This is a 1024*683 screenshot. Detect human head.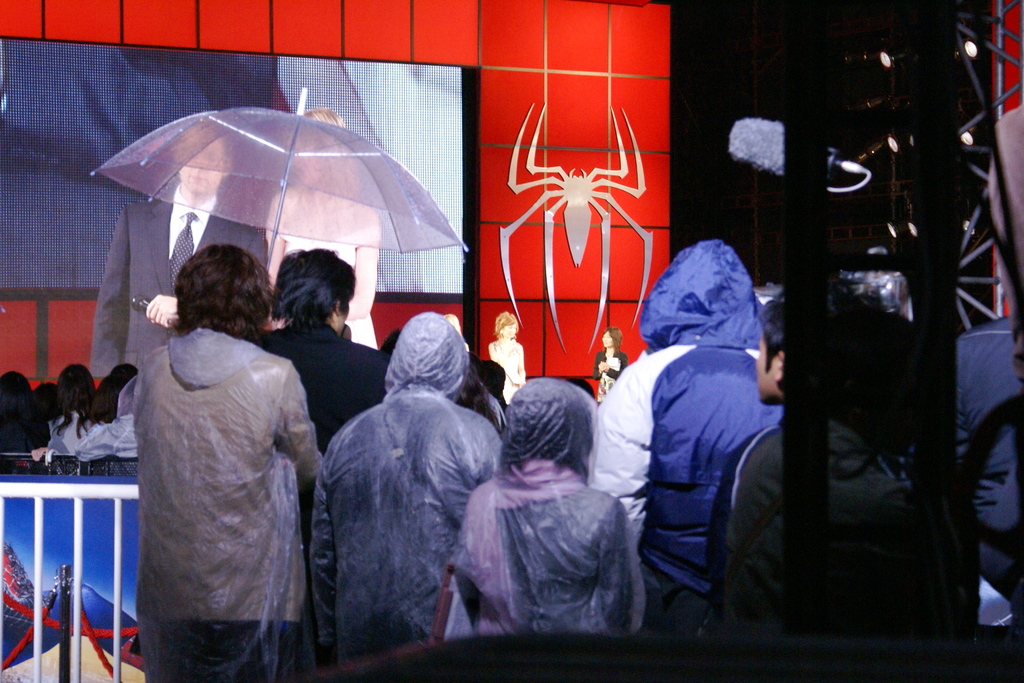
BBox(177, 244, 274, 325).
